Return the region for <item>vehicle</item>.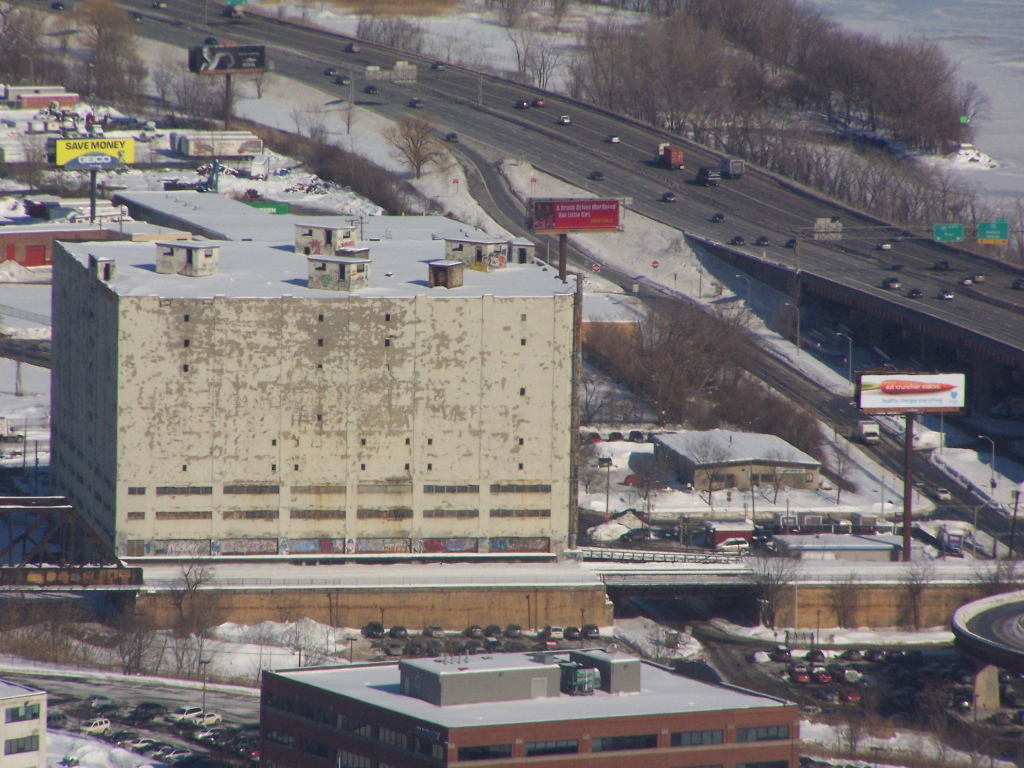
[x1=884, y1=275, x2=903, y2=292].
